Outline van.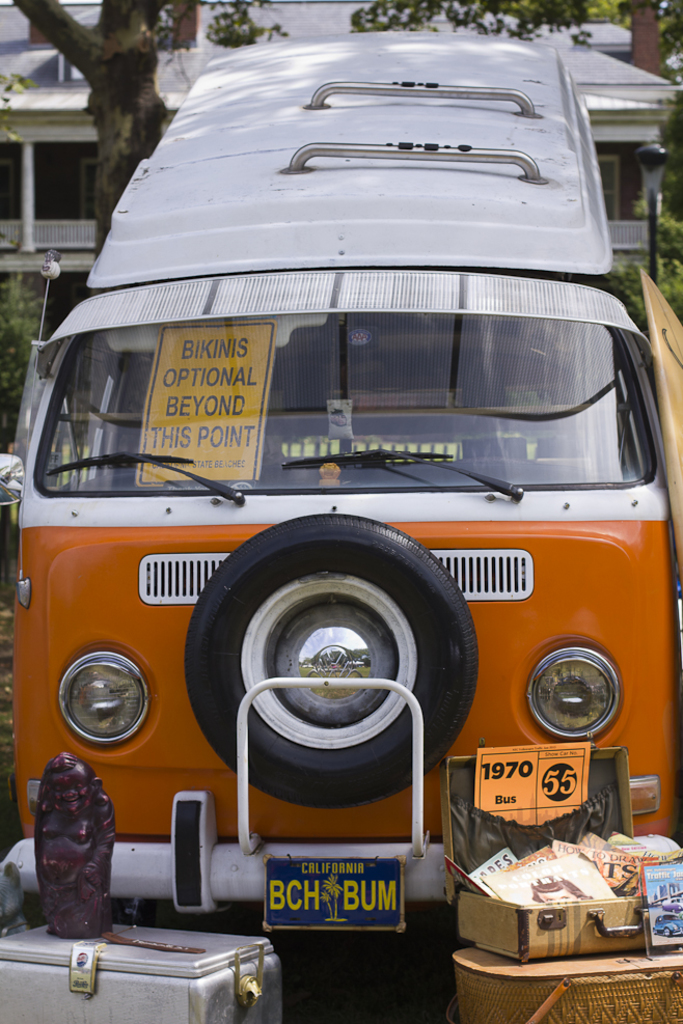
Outline: (0,31,682,930).
